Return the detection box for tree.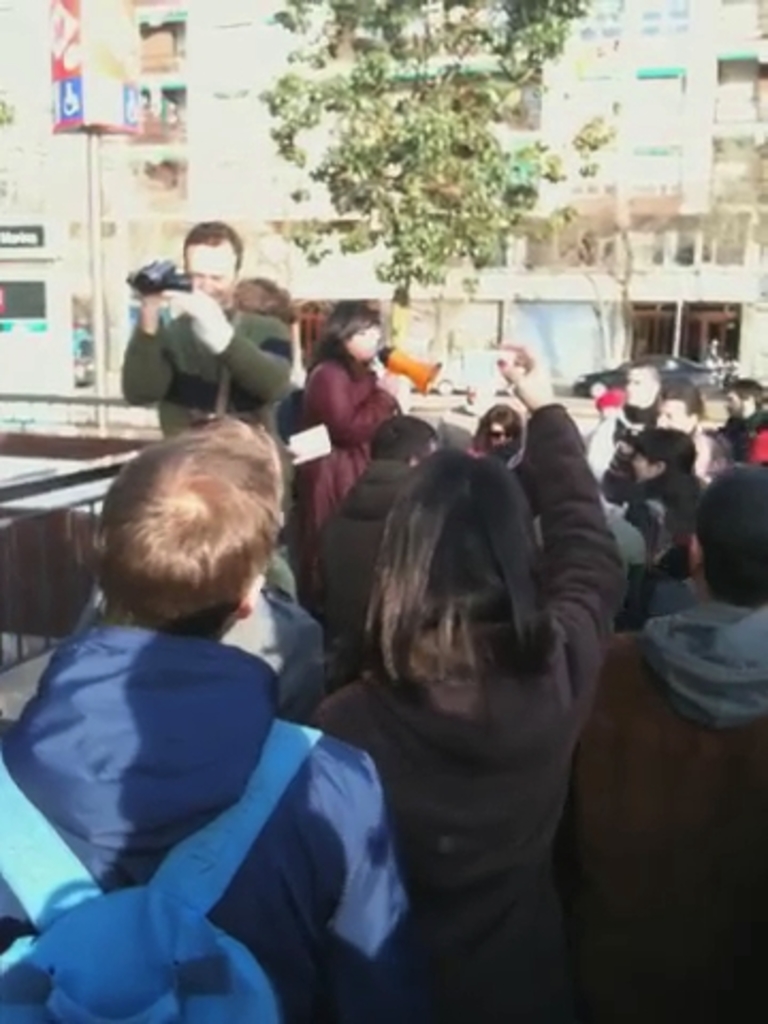
Rect(228, 21, 595, 297).
